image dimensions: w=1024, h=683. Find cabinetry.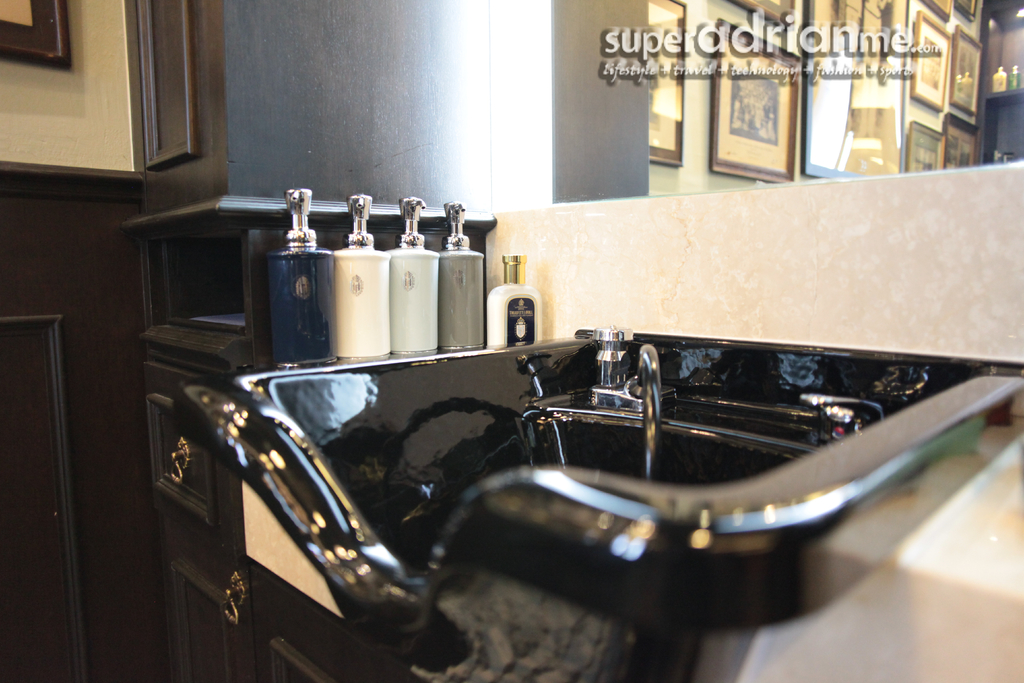
(x1=116, y1=192, x2=495, y2=682).
